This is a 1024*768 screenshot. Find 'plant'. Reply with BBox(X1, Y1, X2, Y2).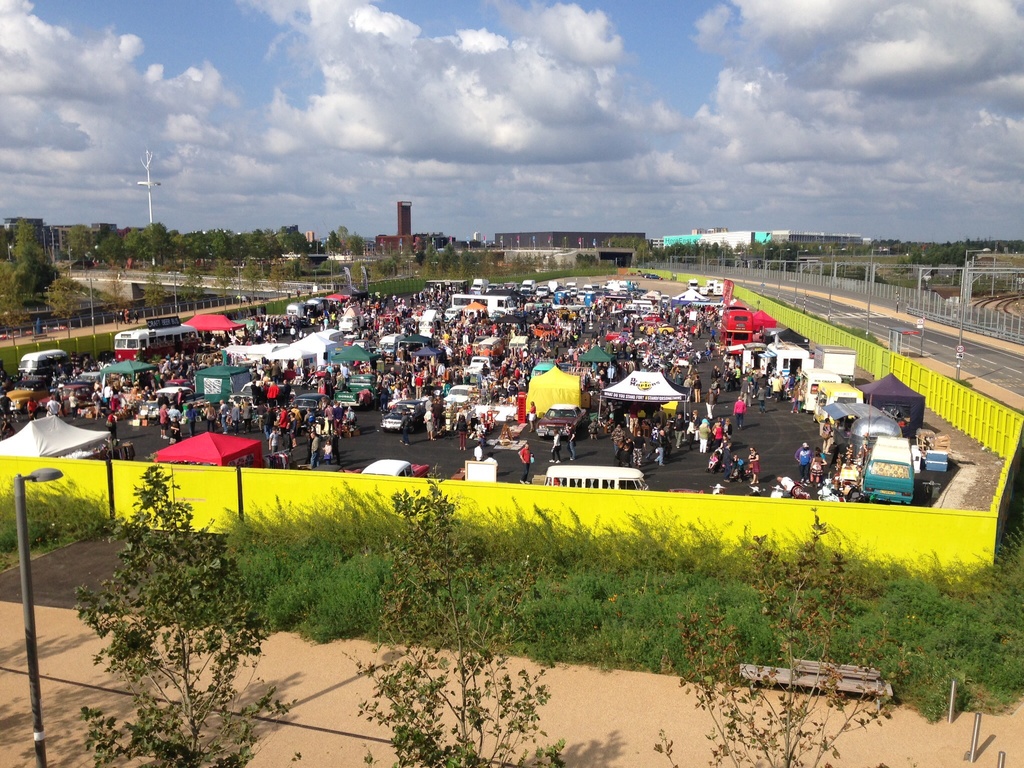
BBox(922, 537, 1023, 717).
